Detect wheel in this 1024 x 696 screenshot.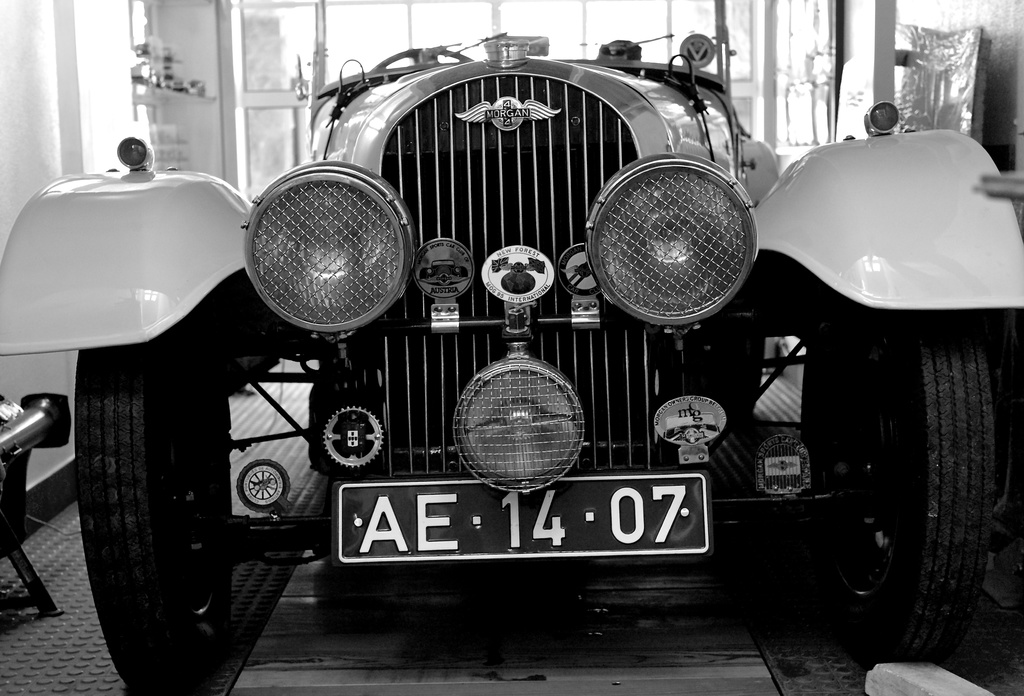
Detection: [left=723, top=338, right=761, bottom=413].
